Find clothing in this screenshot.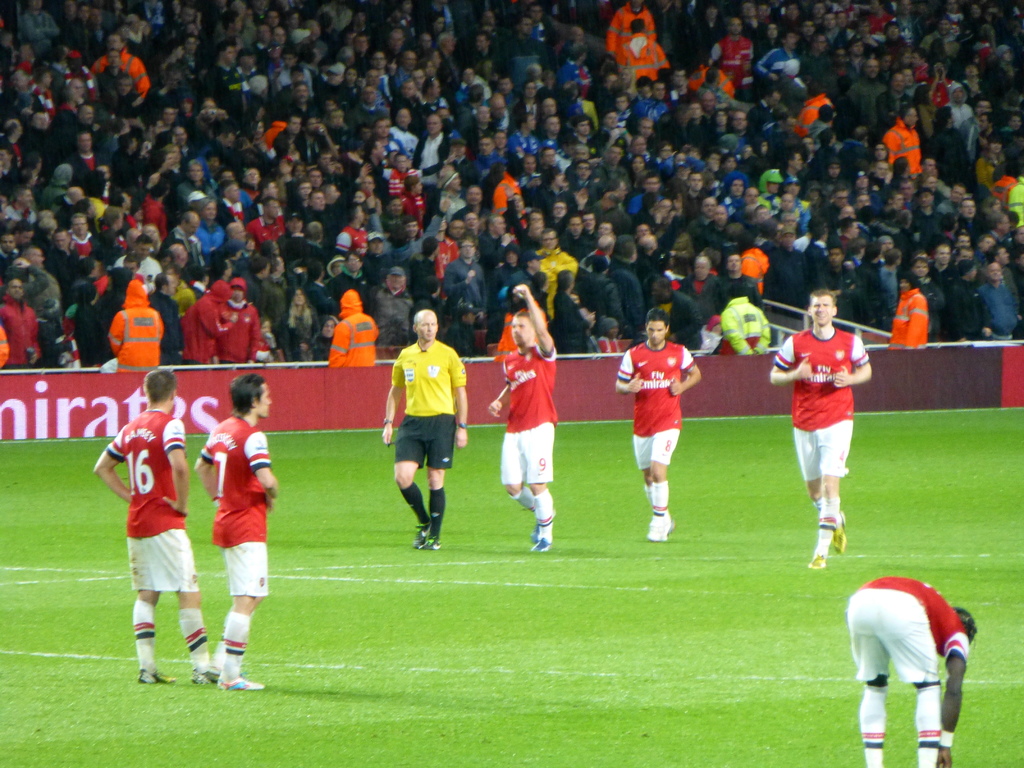
The bounding box for clothing is l=850, t=578, r=968, b=682.
